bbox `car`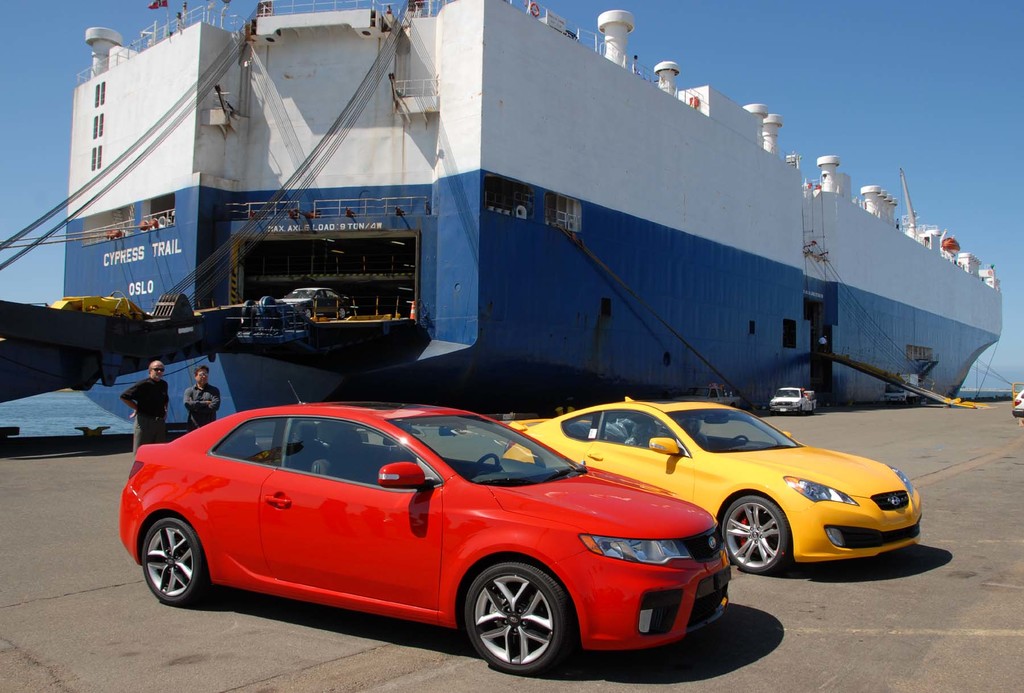
pyautogui.locateOnScreen(115, 383, 735, 674)
